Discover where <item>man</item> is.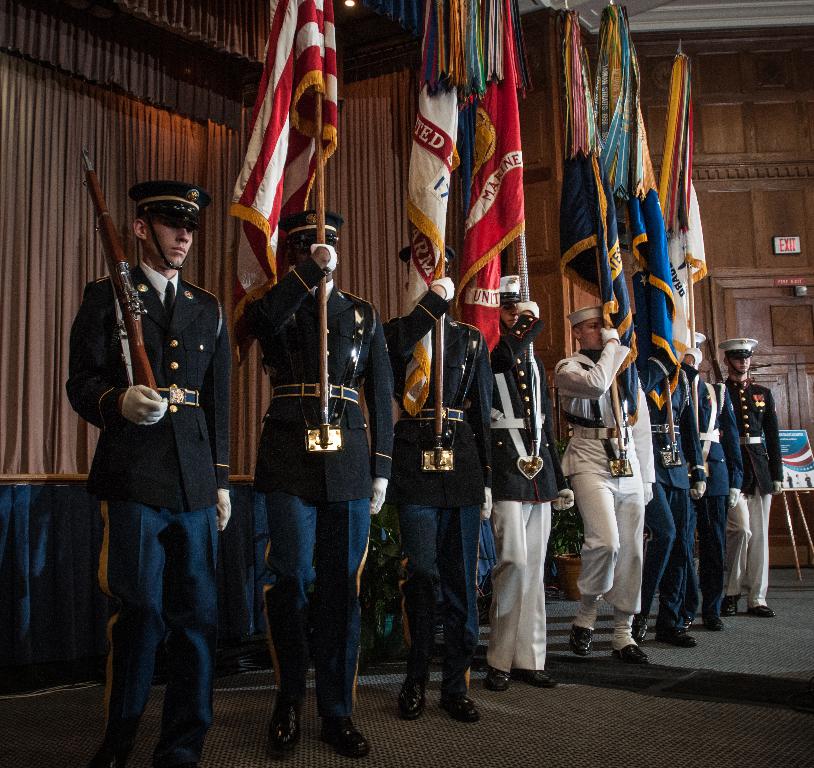
Discovered at rect(244, 209, 396, 758).
